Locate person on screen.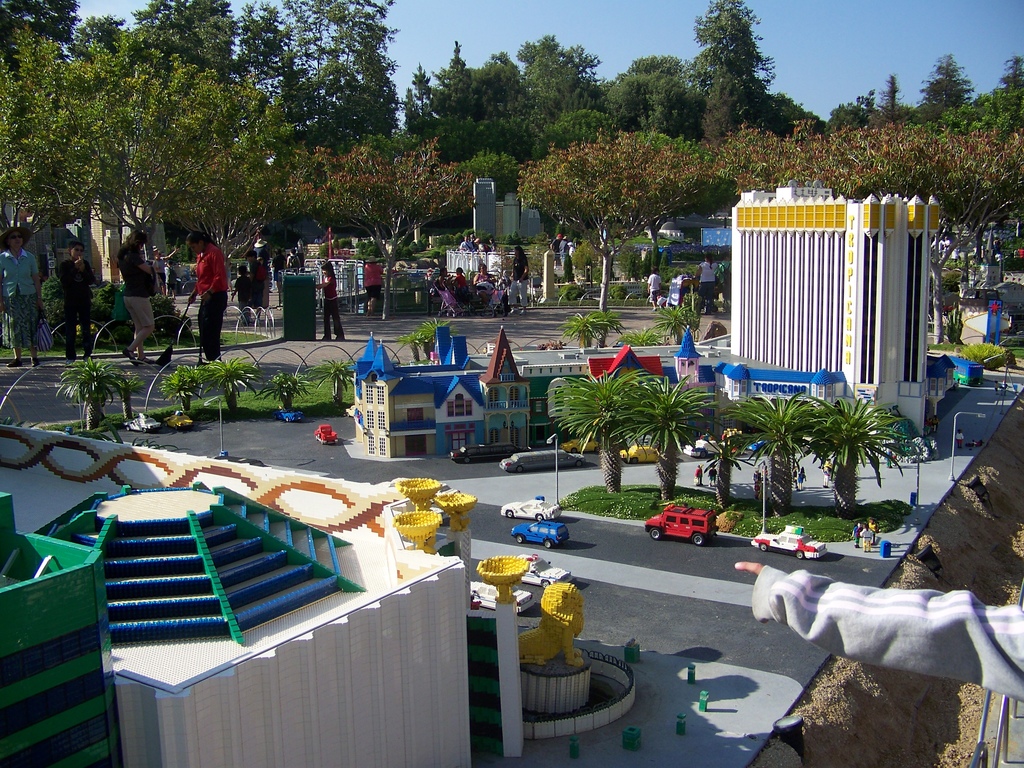
On screen at 645:268:659:312.
